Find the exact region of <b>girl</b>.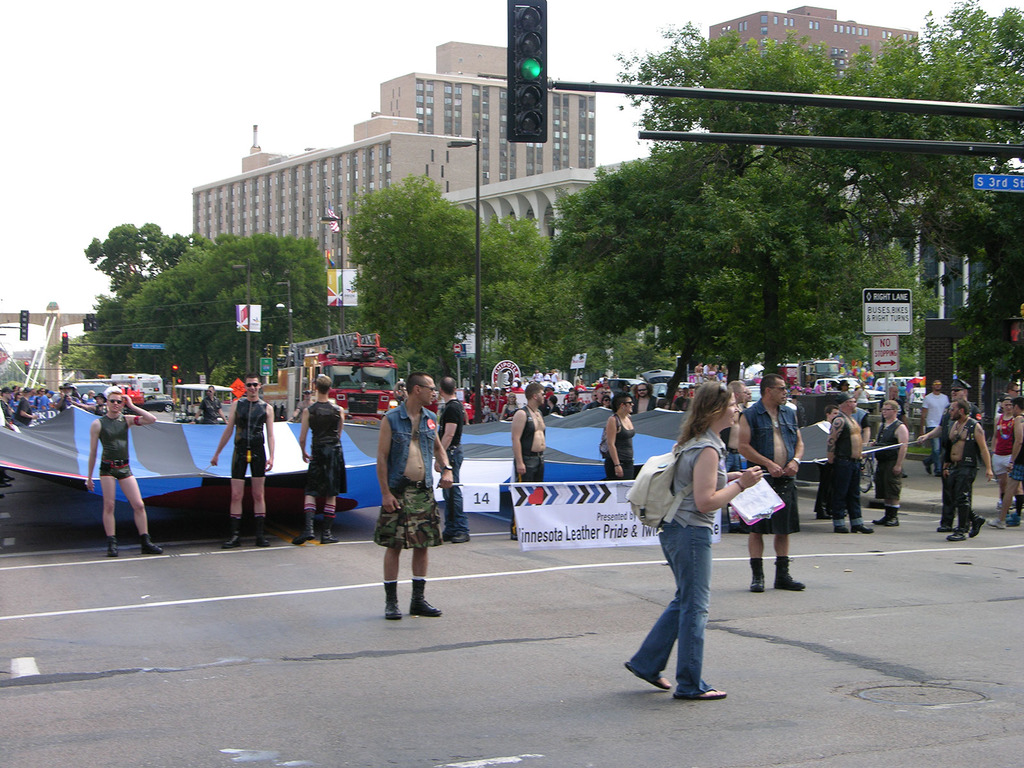
Exact region: 617 378 768 699.
